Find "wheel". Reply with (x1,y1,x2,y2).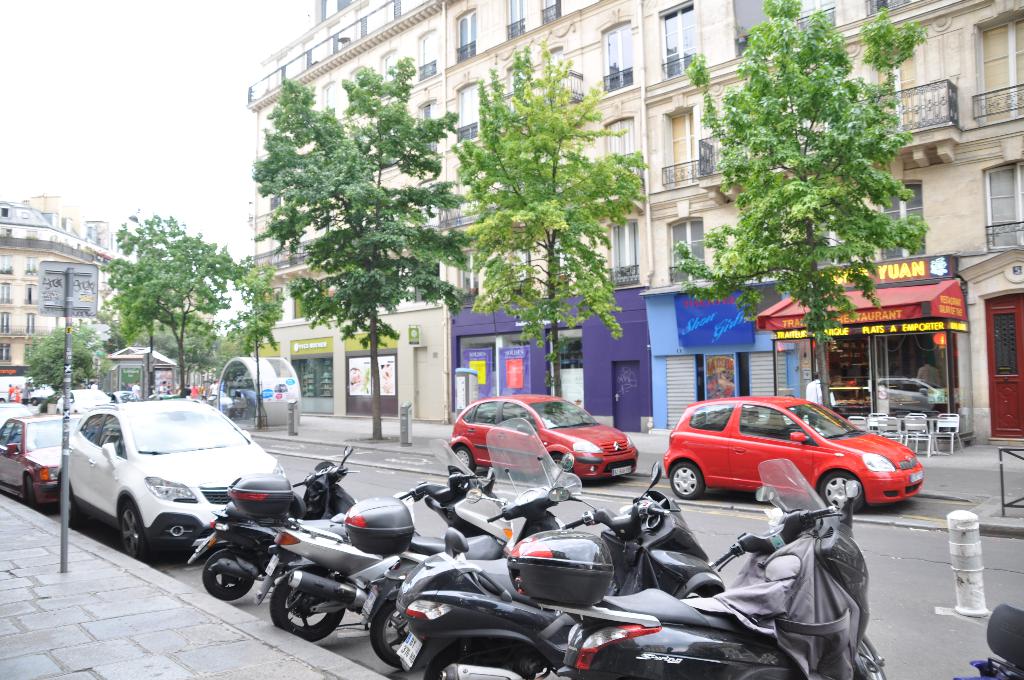
(202,549,250,600).
